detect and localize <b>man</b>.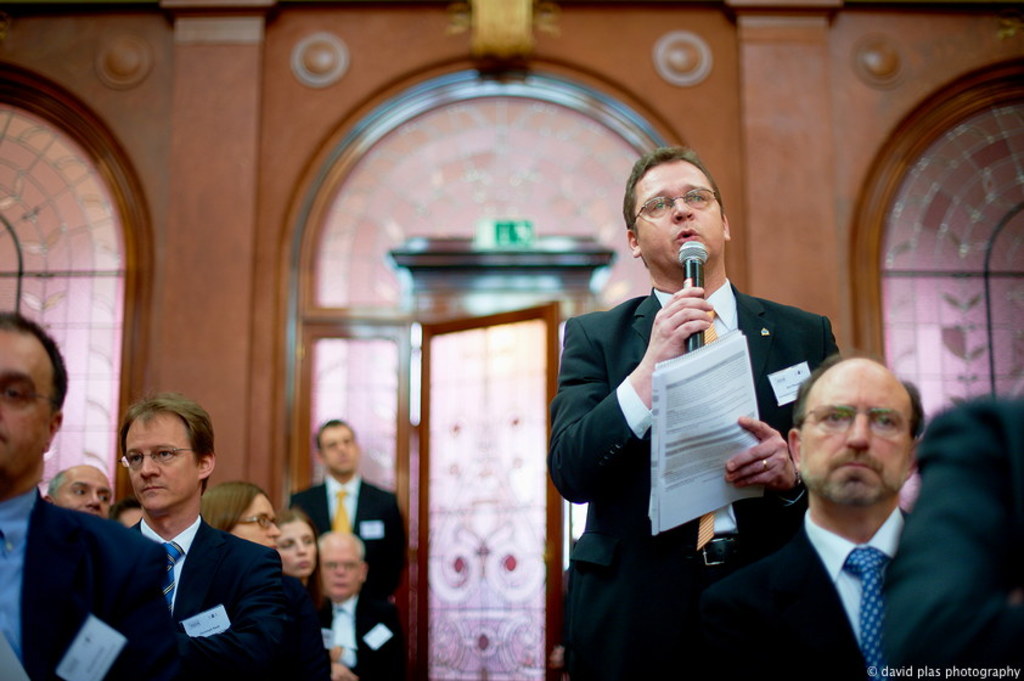
Localized at box(29, 455, 111, 529).
